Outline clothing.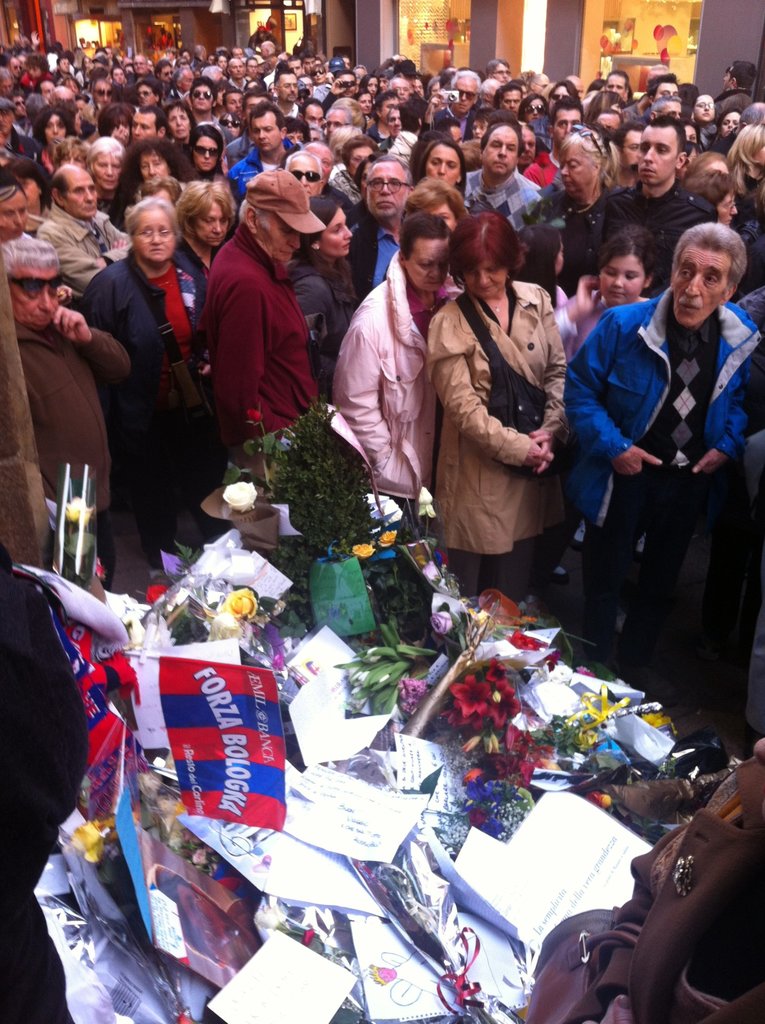
Outline: (x1=522, y1=749, x2=764, y2=1023).
